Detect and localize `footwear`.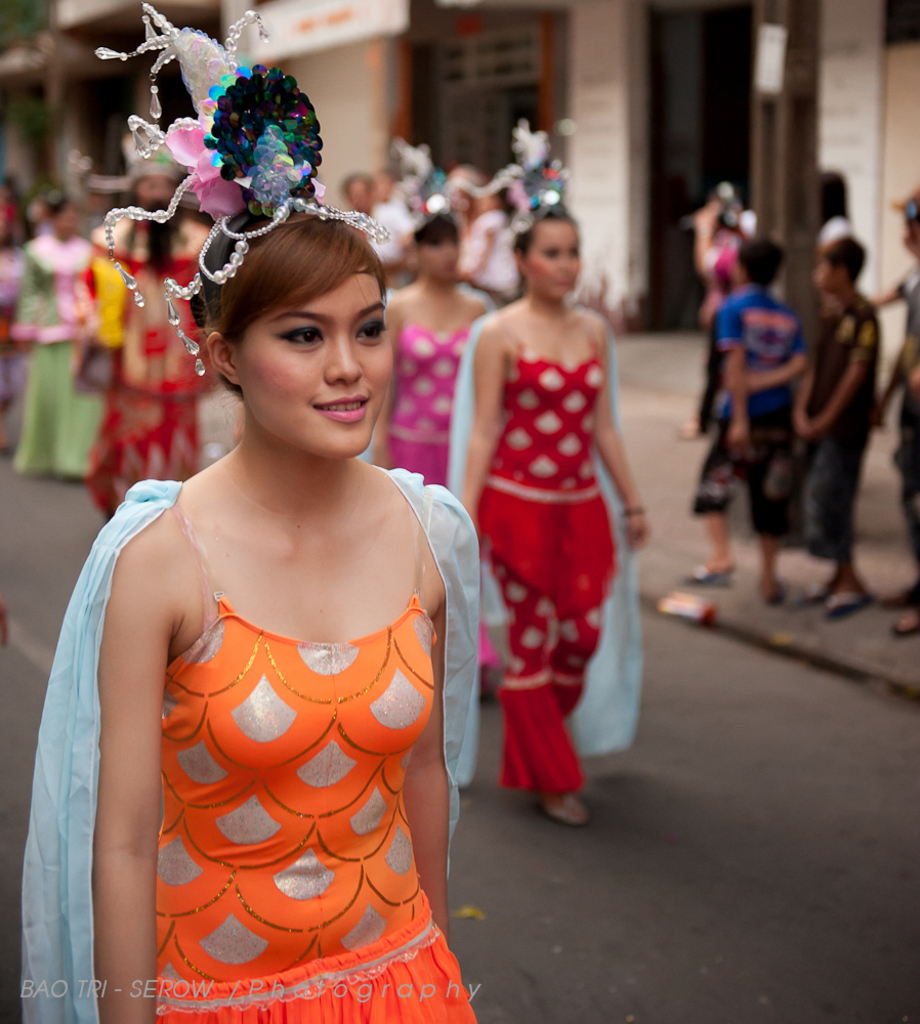
Localized at 823:590:881:622.
